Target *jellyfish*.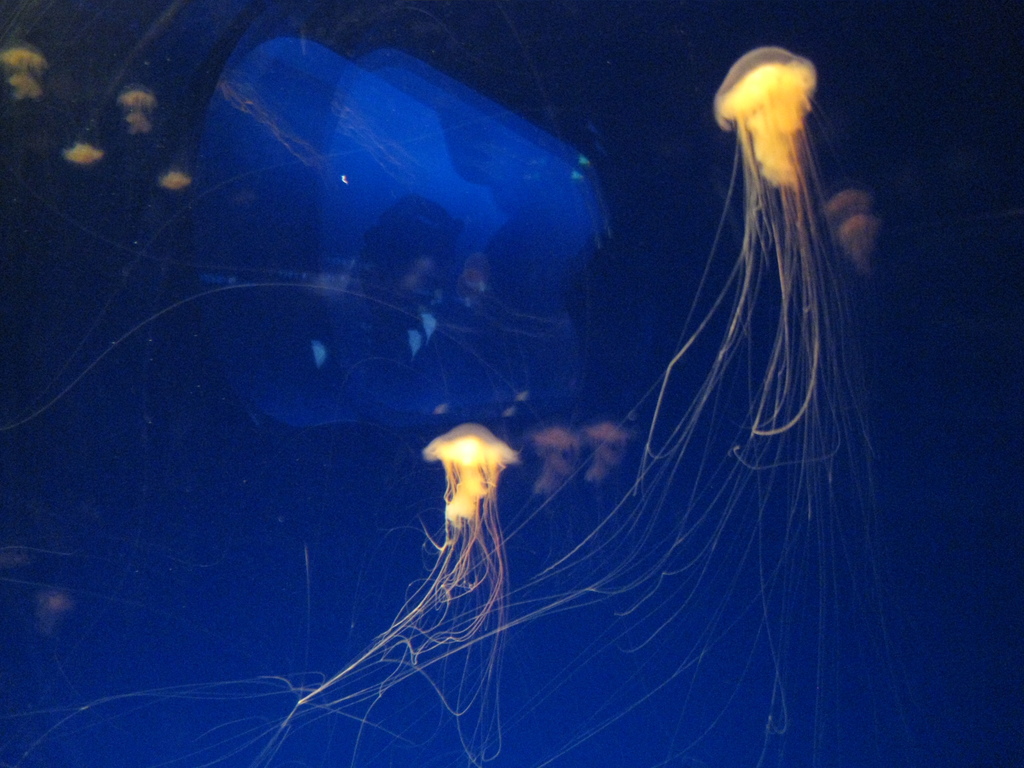
Target region: l=633, t=38, r=860, b=765.
